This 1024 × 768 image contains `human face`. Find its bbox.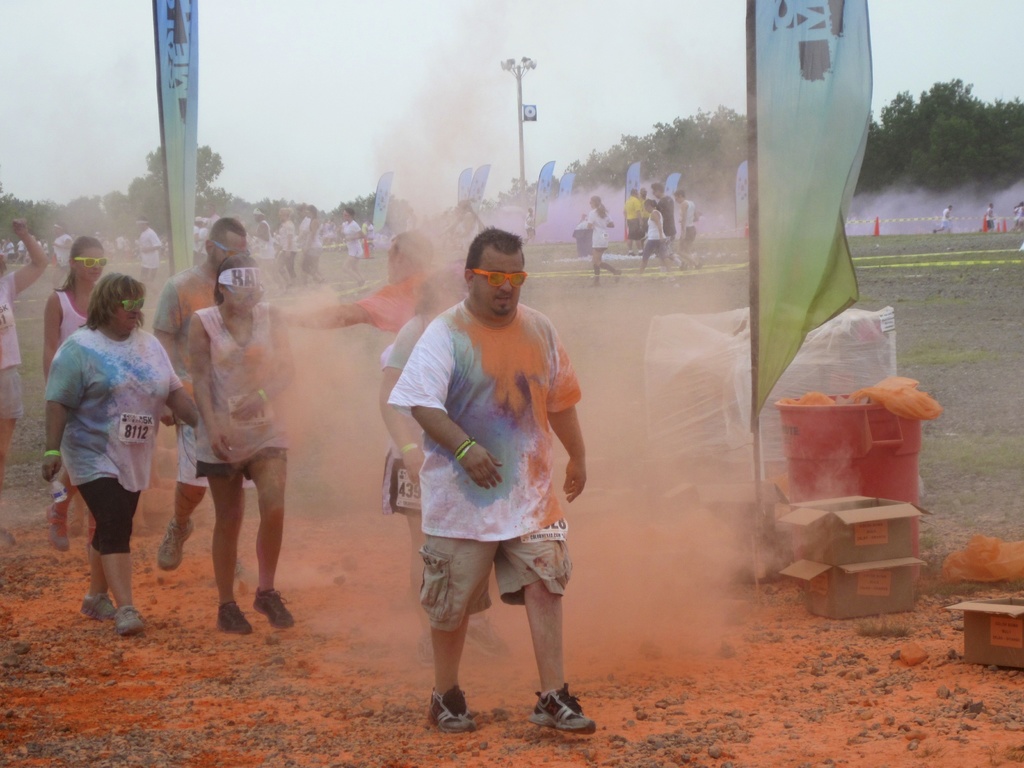
region(473, 246, 525, 312).
